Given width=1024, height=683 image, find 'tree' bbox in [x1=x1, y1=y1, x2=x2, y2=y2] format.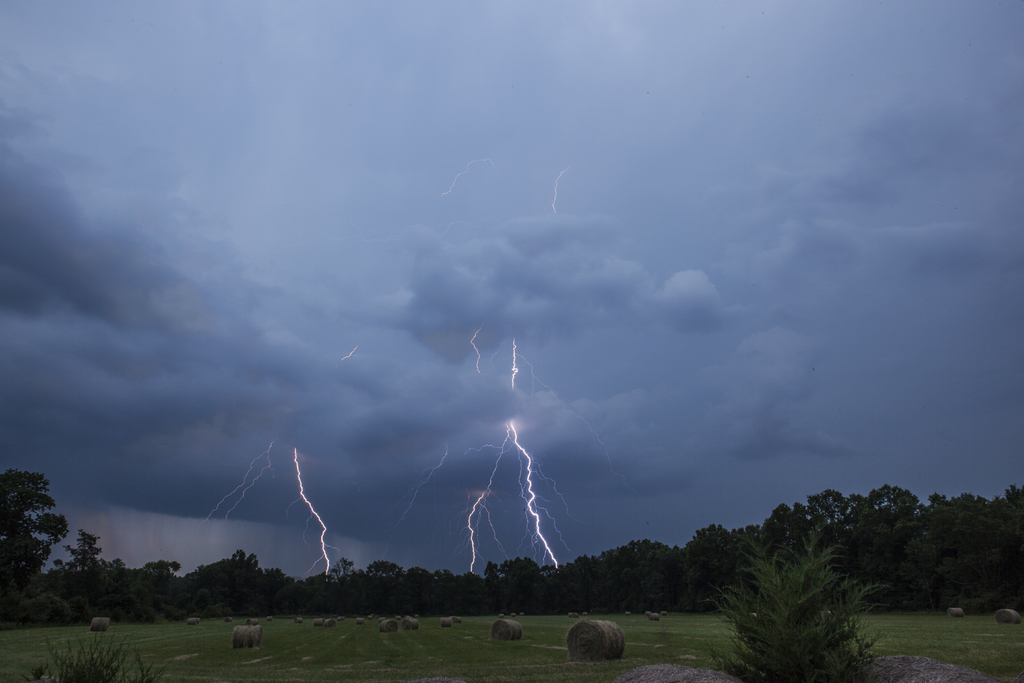
[x1=545, y1=527, x2=676, y2=616].
